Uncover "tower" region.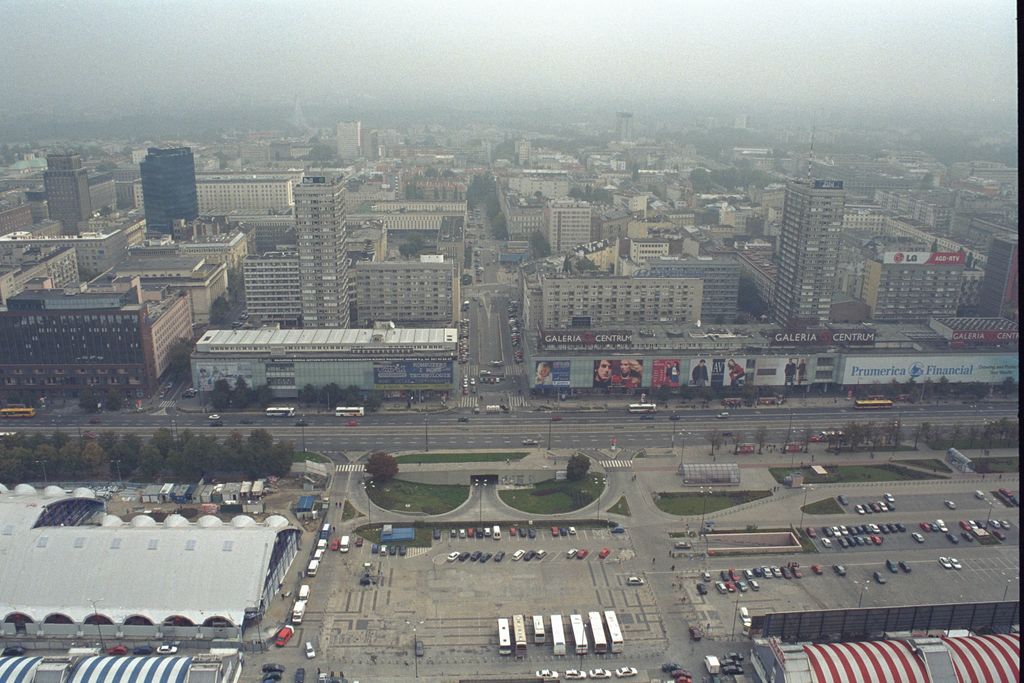
Uncovered: 42, 156, 84, 238.
